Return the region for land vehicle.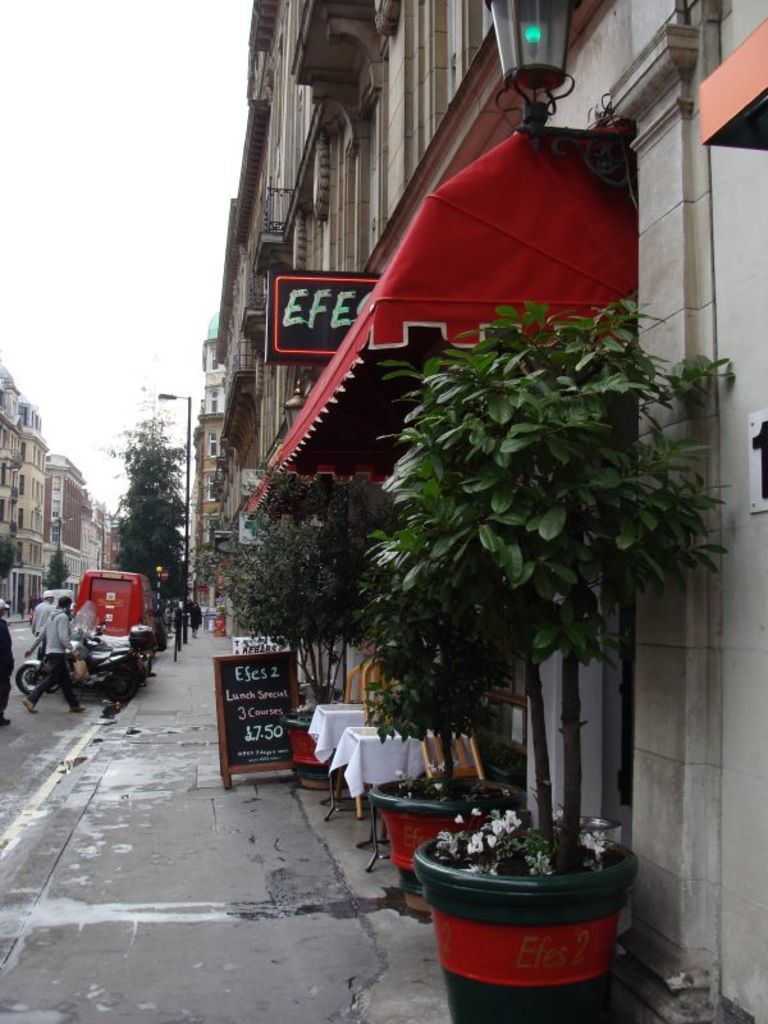
BBox(68, 600, 160, 690).
